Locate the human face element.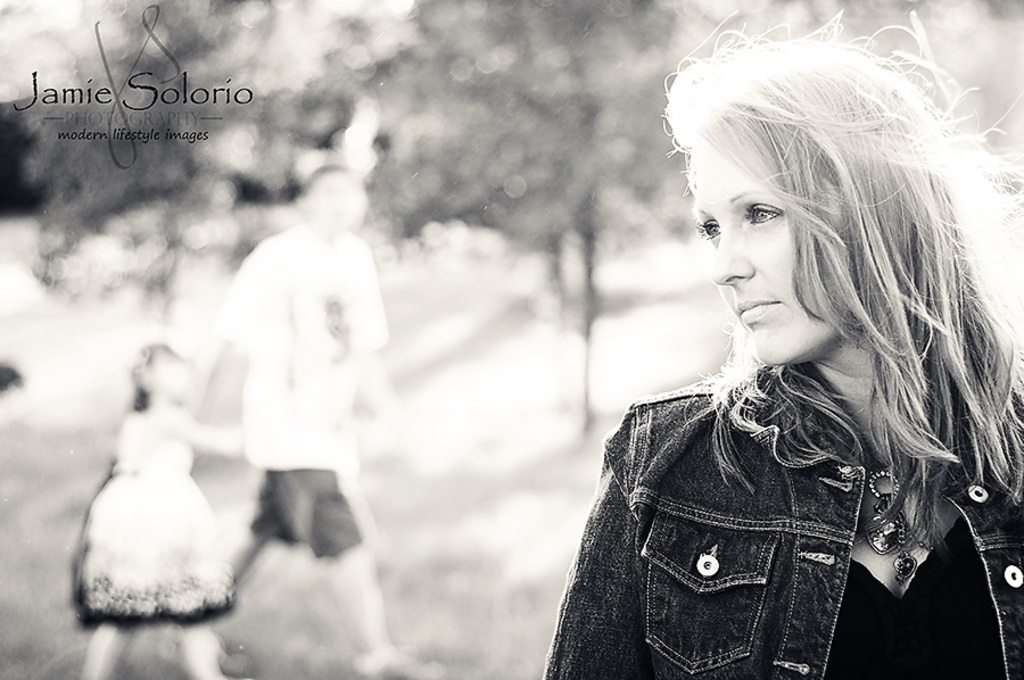
Element bbox: {"left": 702, "top": 136, "right": 840, "bottom": 355}.
